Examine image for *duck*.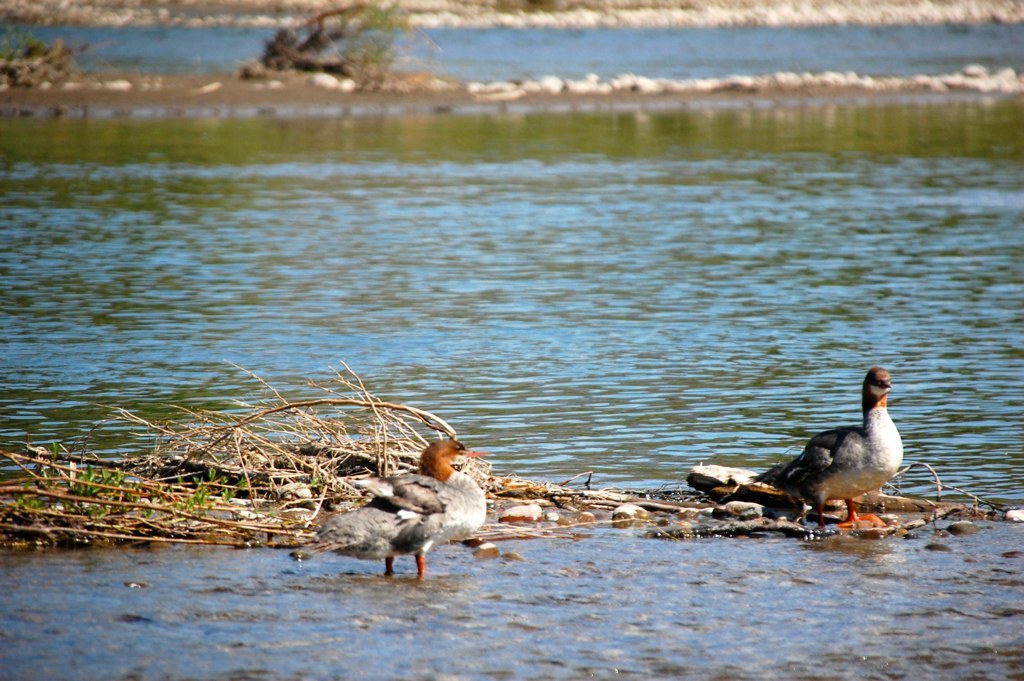
Examination result: bbox=[316, 436, 494, 583].
